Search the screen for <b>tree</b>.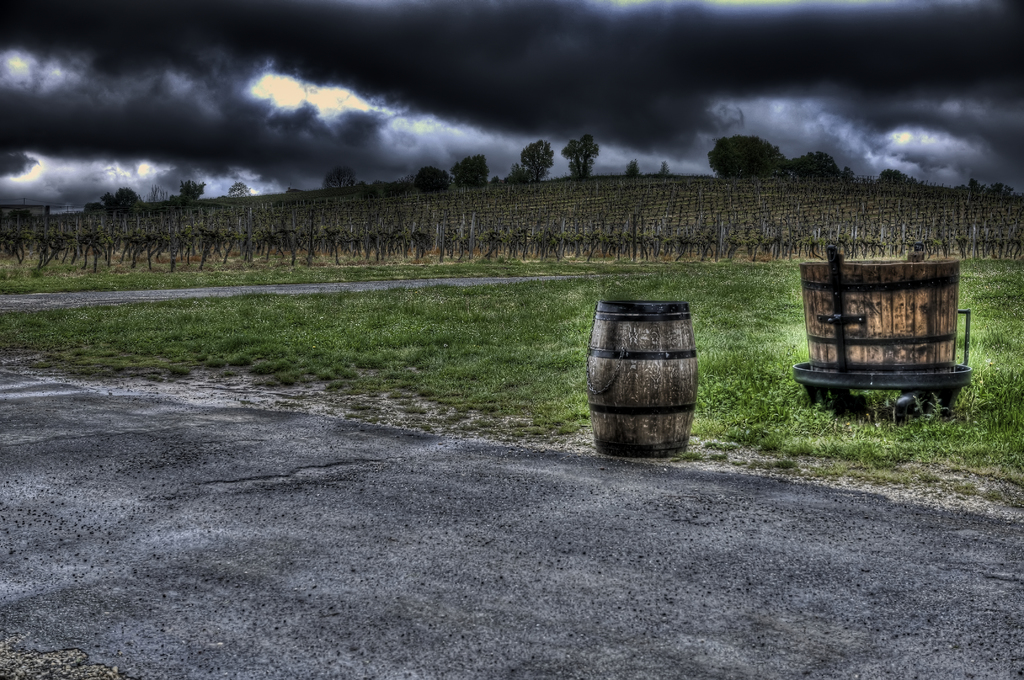
Found at (left=415, top=165, right=450, bottom=190).
